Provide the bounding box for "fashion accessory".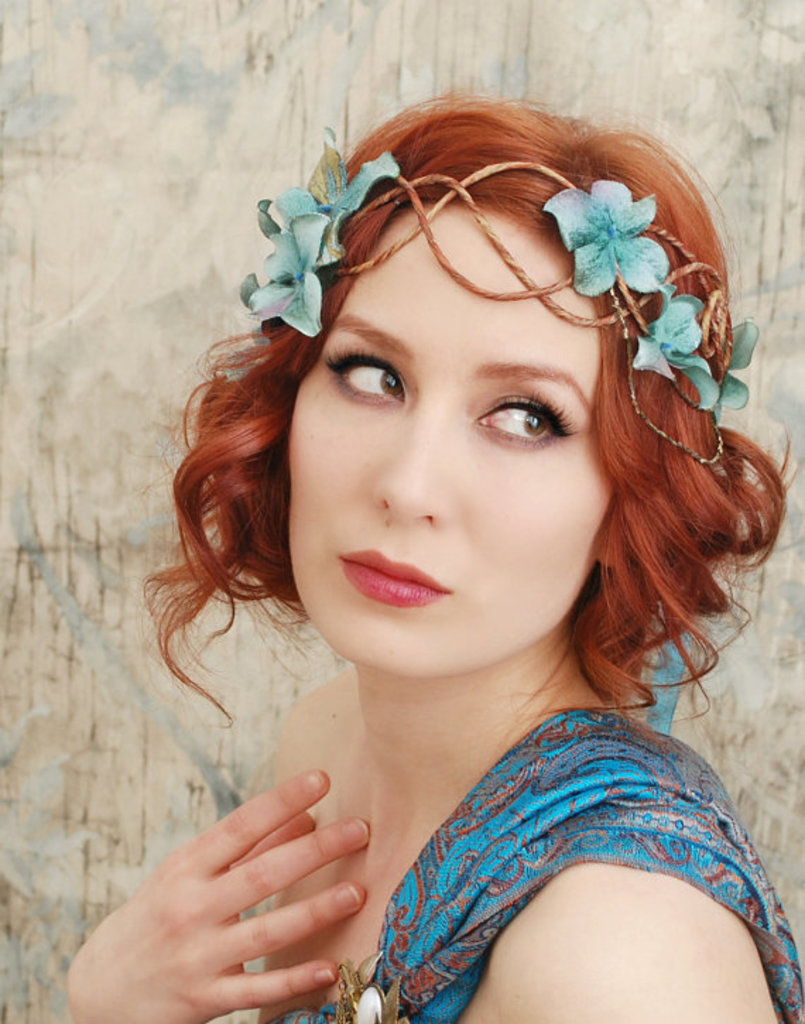
{"x1": 239, "y1": 124, "x2": 764, "y2": 475}.
